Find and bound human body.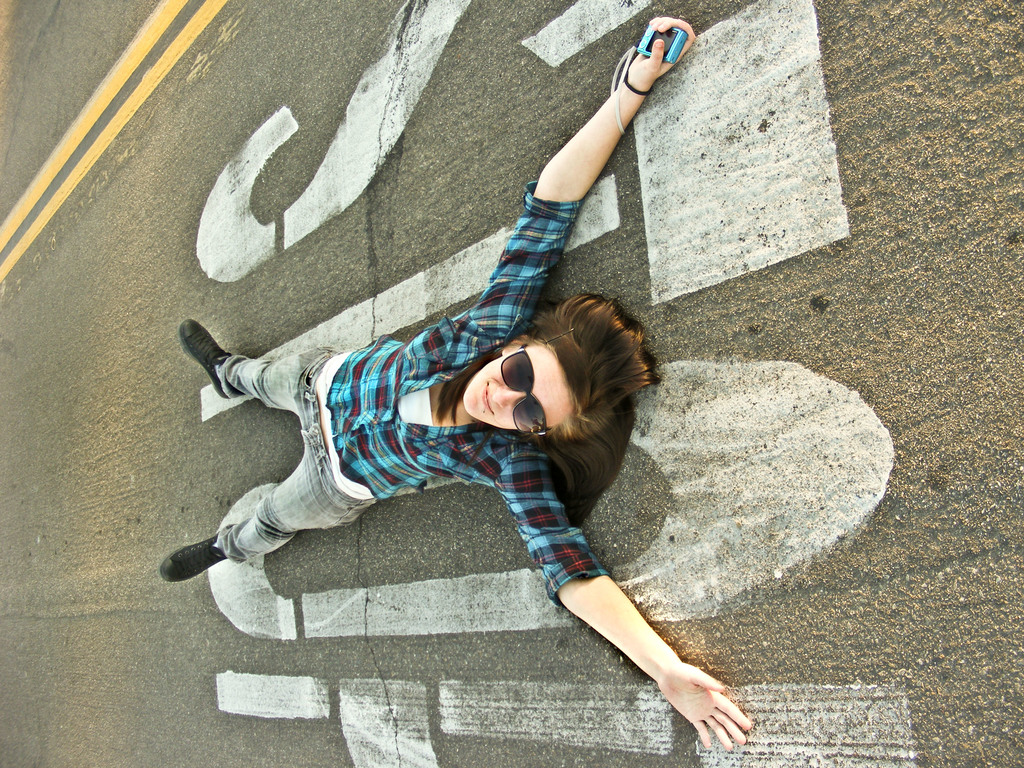
Bound: box=[140, 79, 779, 728].
